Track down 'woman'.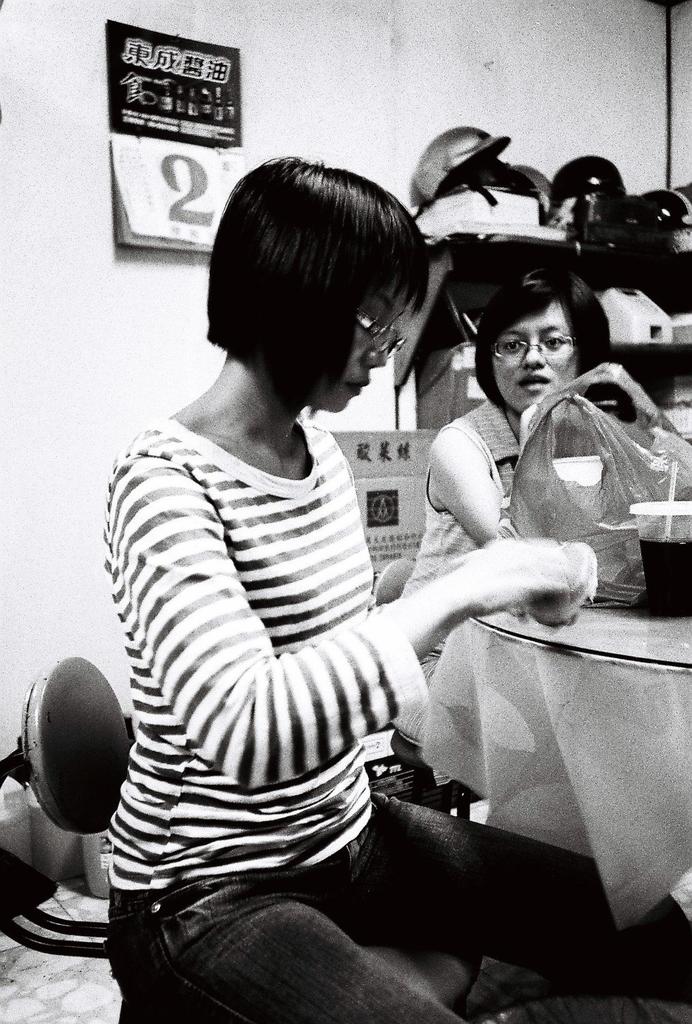
Tracked to 386/266/616/799.
